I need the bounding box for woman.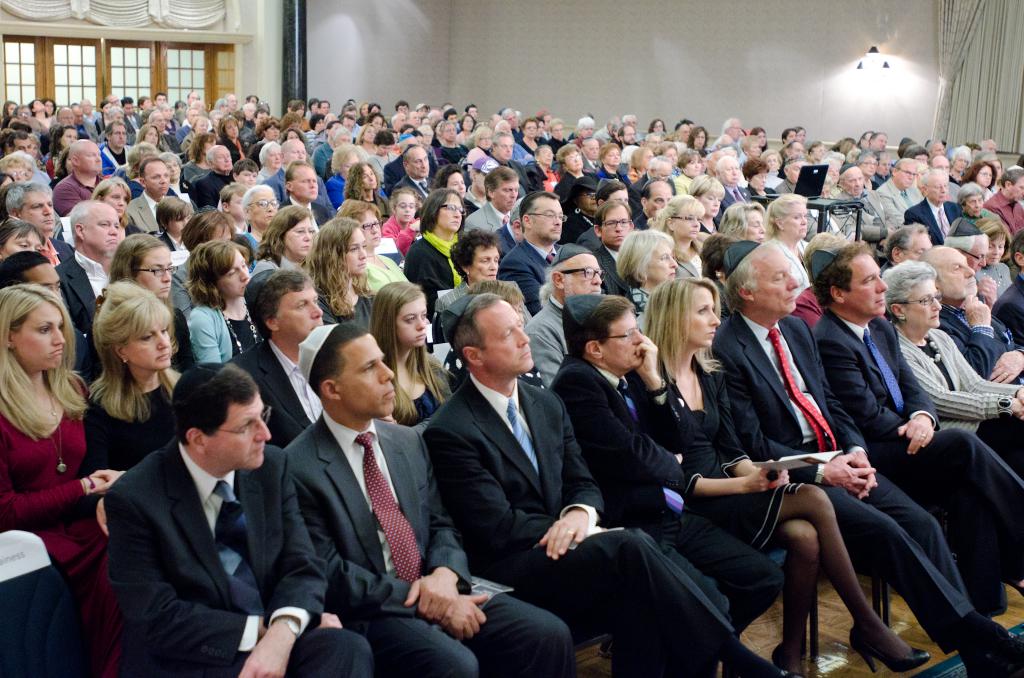
Here it is: select_region(651, 198, 710, 282).
